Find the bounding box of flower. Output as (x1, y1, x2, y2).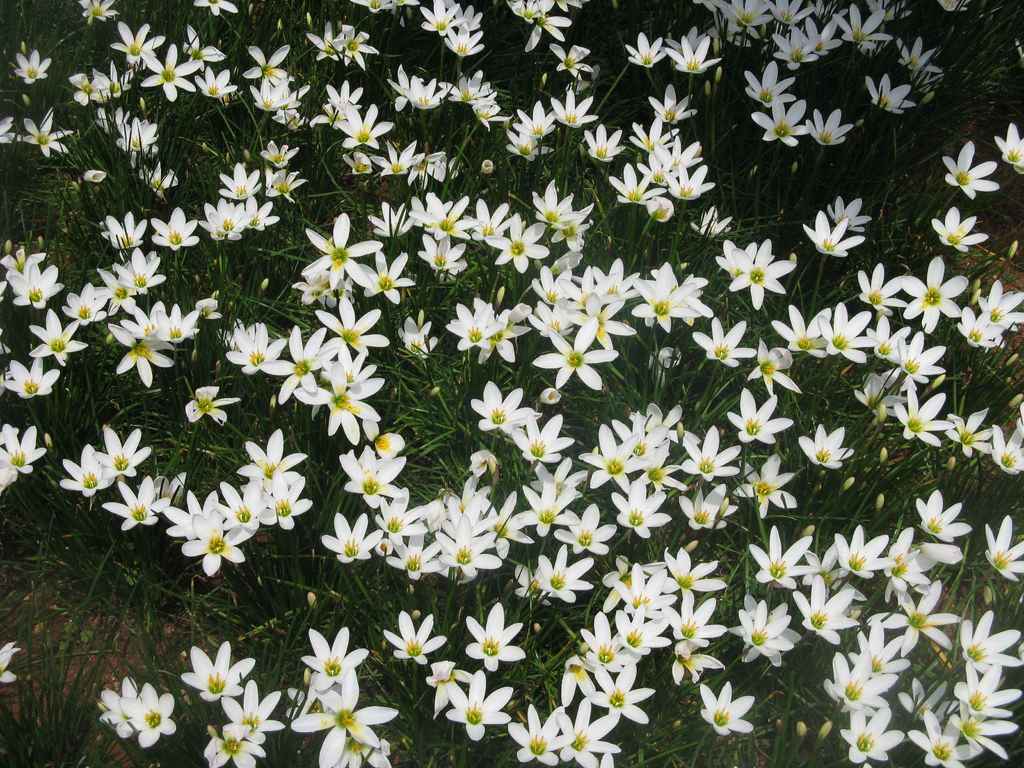
(381, 605, 451, 666).
